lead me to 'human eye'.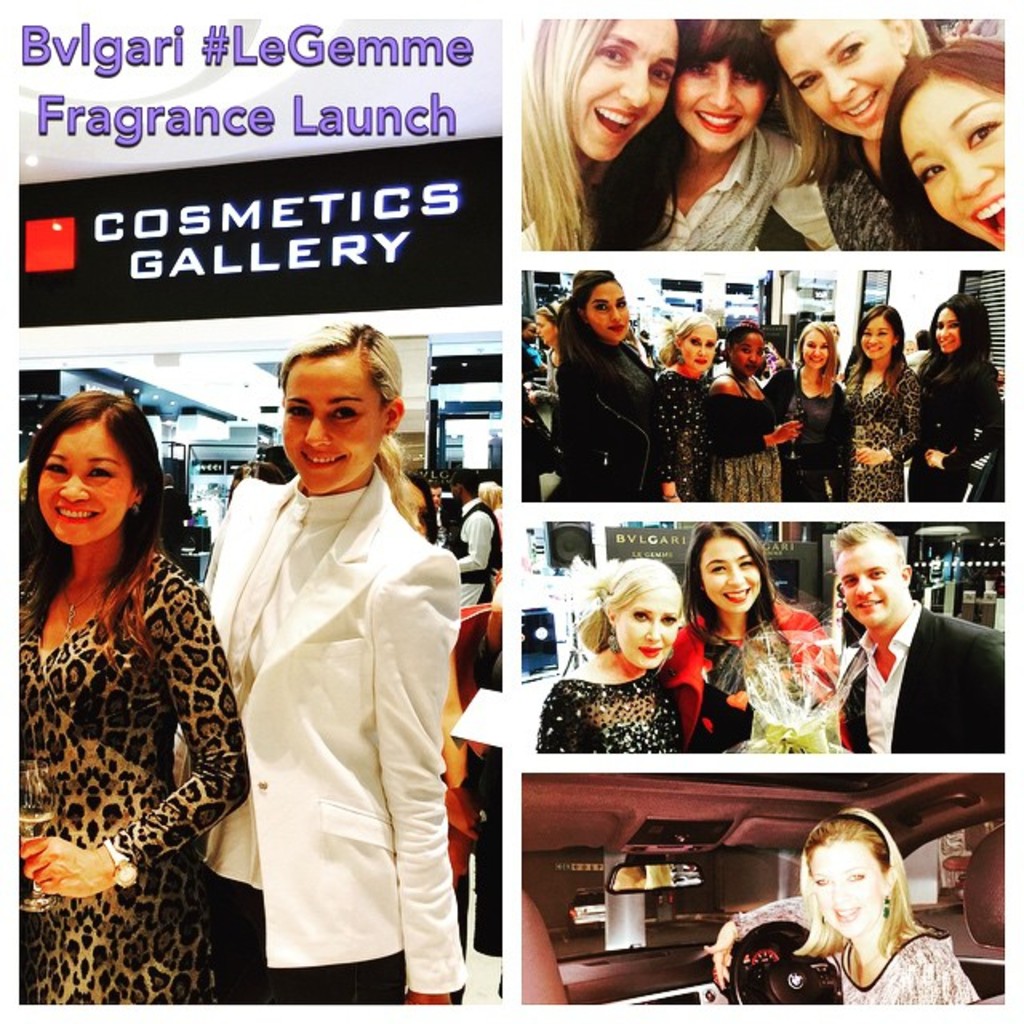
Lead to (706,342,717,350).
